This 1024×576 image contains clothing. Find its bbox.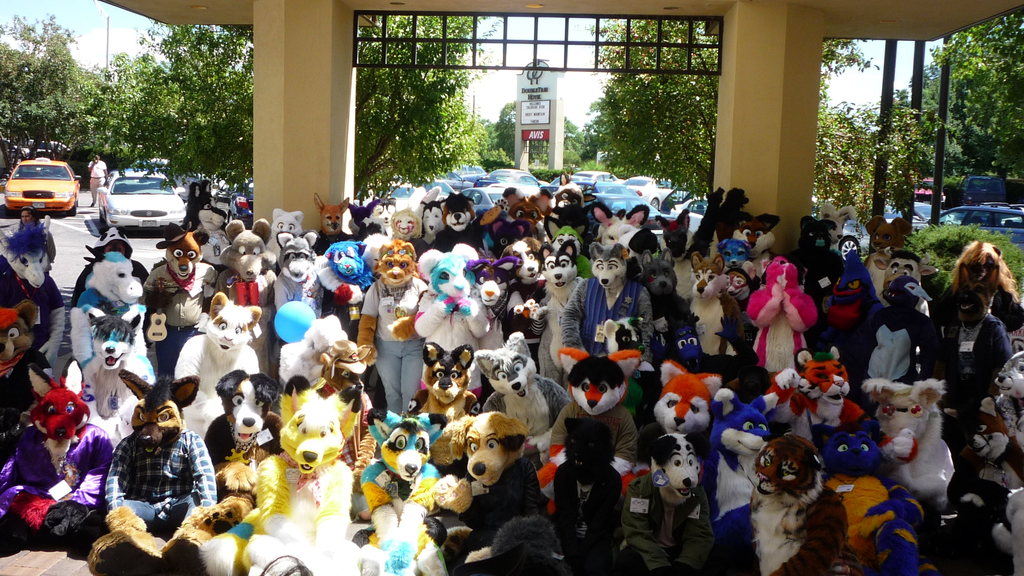
544,397,641,472.
